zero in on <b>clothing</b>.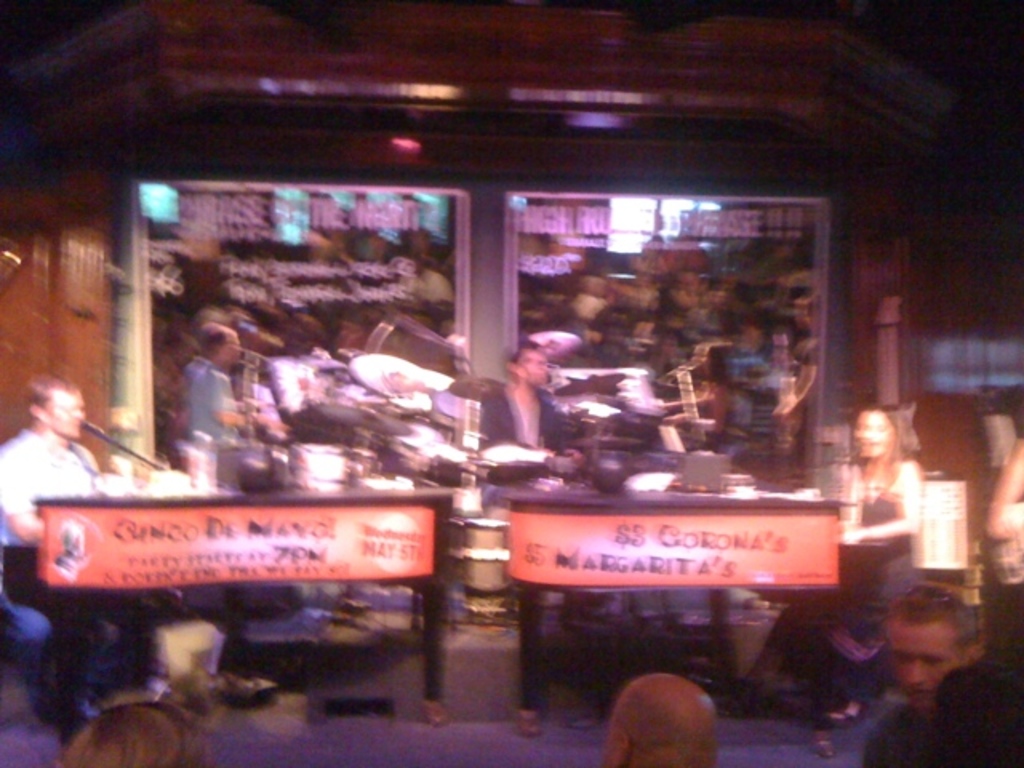
Zeroed in: <bbox>157, 318, 267, 477</bbox>.
